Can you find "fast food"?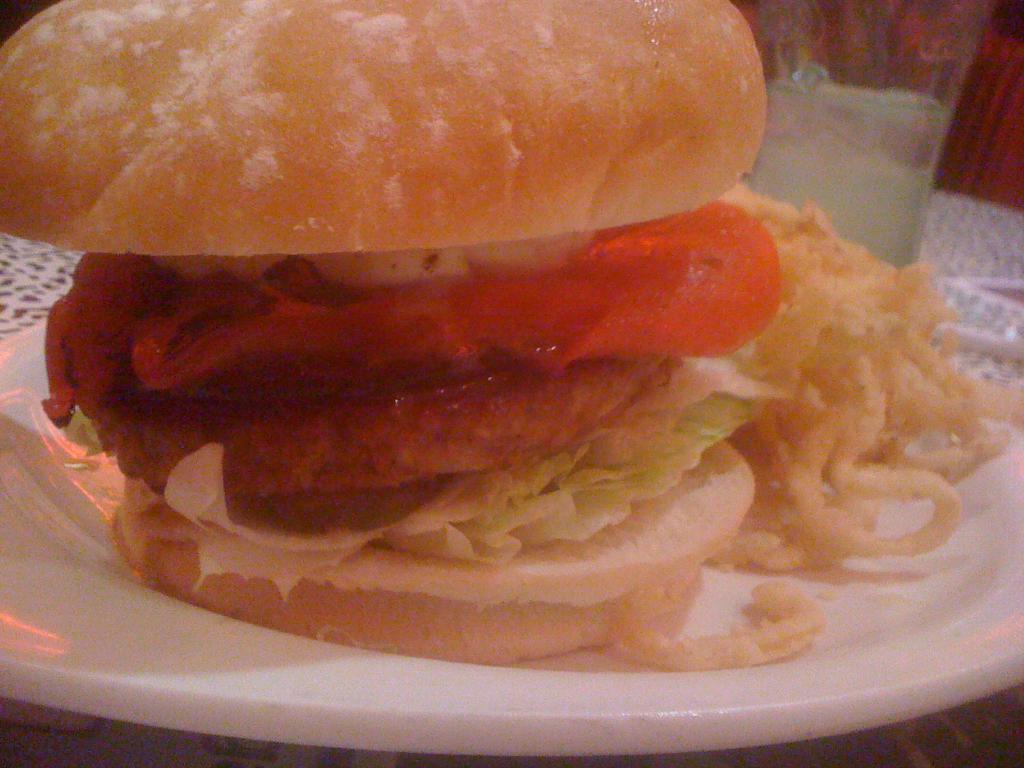
Yes, bounding box: (0,27,973,682).
